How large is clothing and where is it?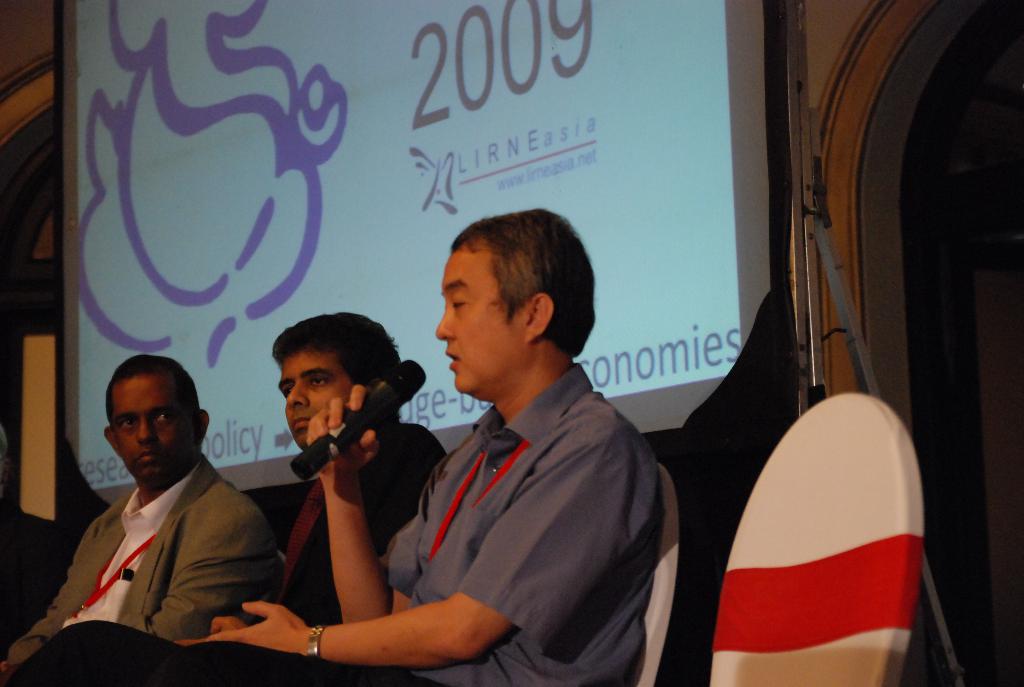
Bounding box: <bbox>348, 301, 666, 685</bbox>.
